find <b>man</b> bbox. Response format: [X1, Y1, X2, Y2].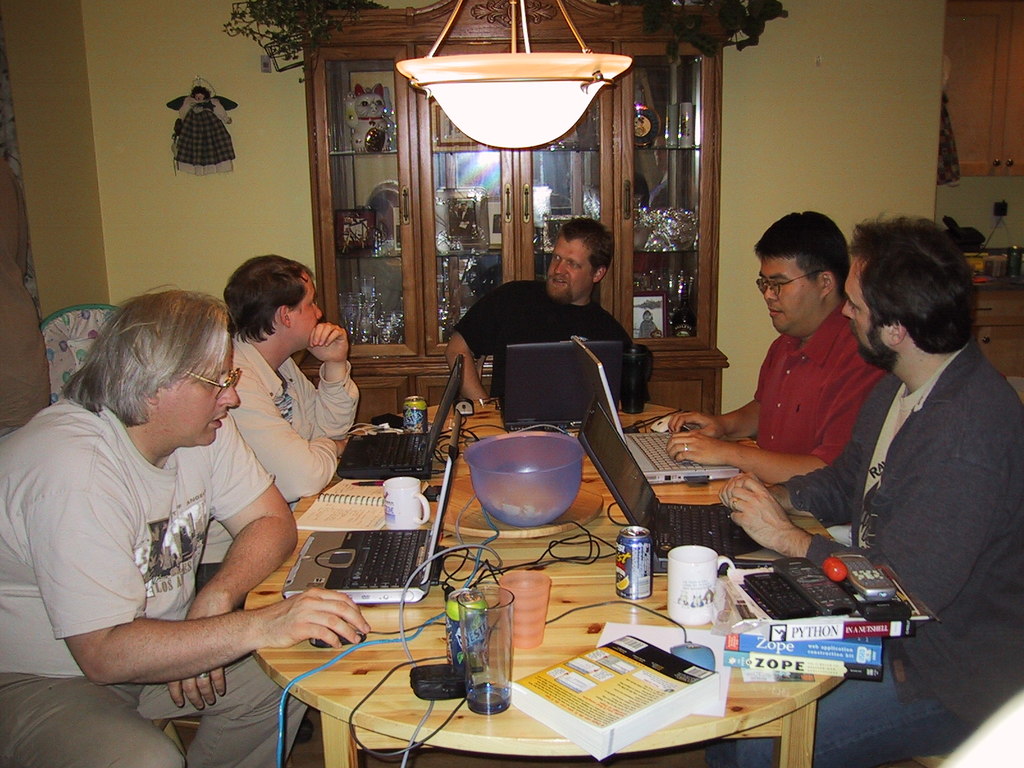
[194, 255, 365, 605].
